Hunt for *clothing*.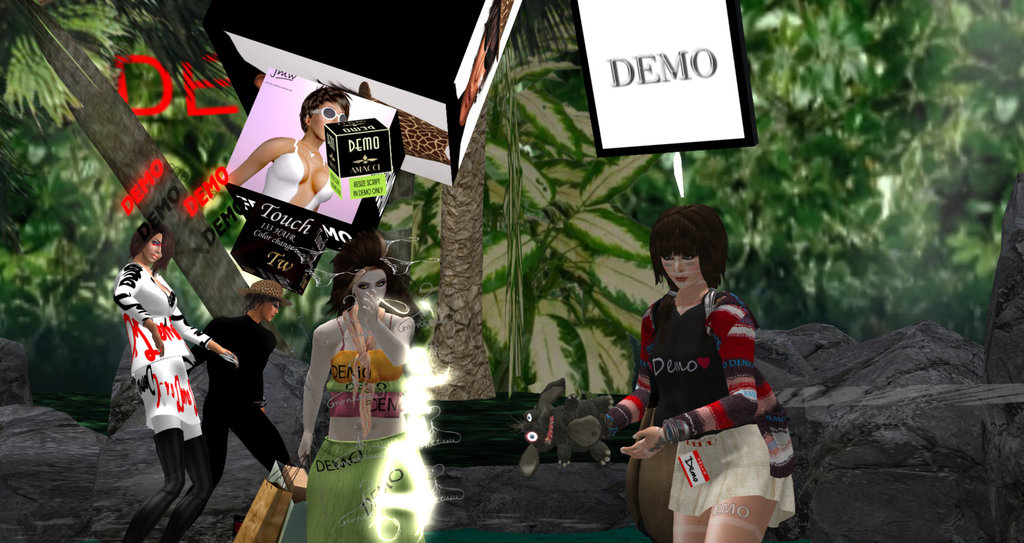
Hunted down at (x1=304, y1=316, x2=430, y2=542).
